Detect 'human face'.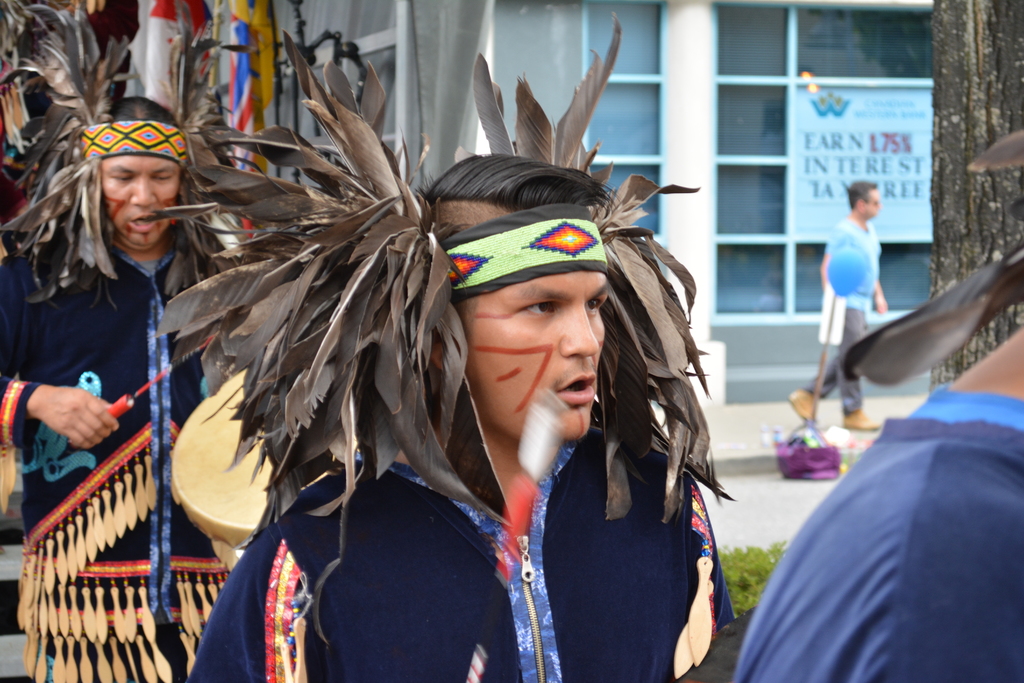
Detected at (99, 151, 177, 241).
